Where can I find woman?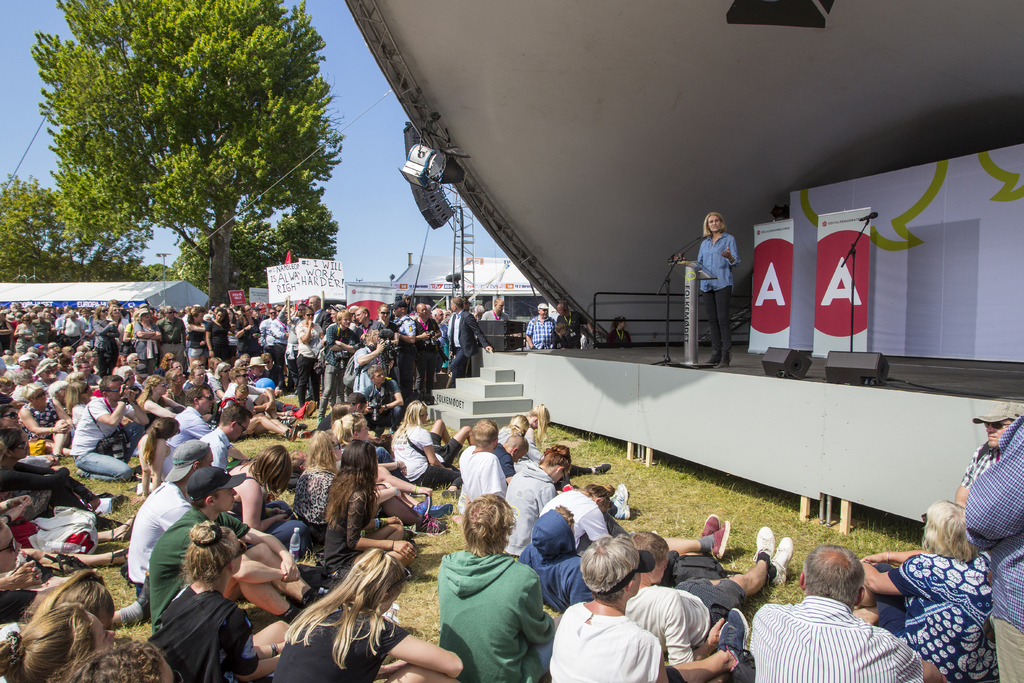
You can find it at box=[149, 525, 291, 682].
